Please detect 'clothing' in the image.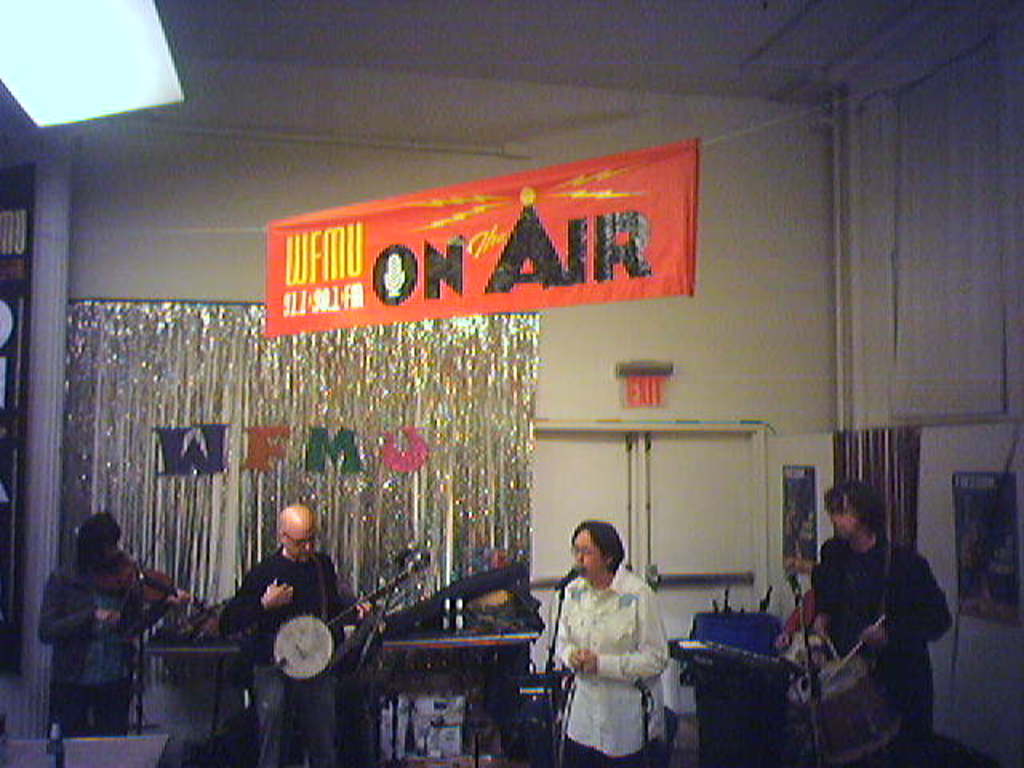
[x1=34, y1=550, x2=170, y2=766].
